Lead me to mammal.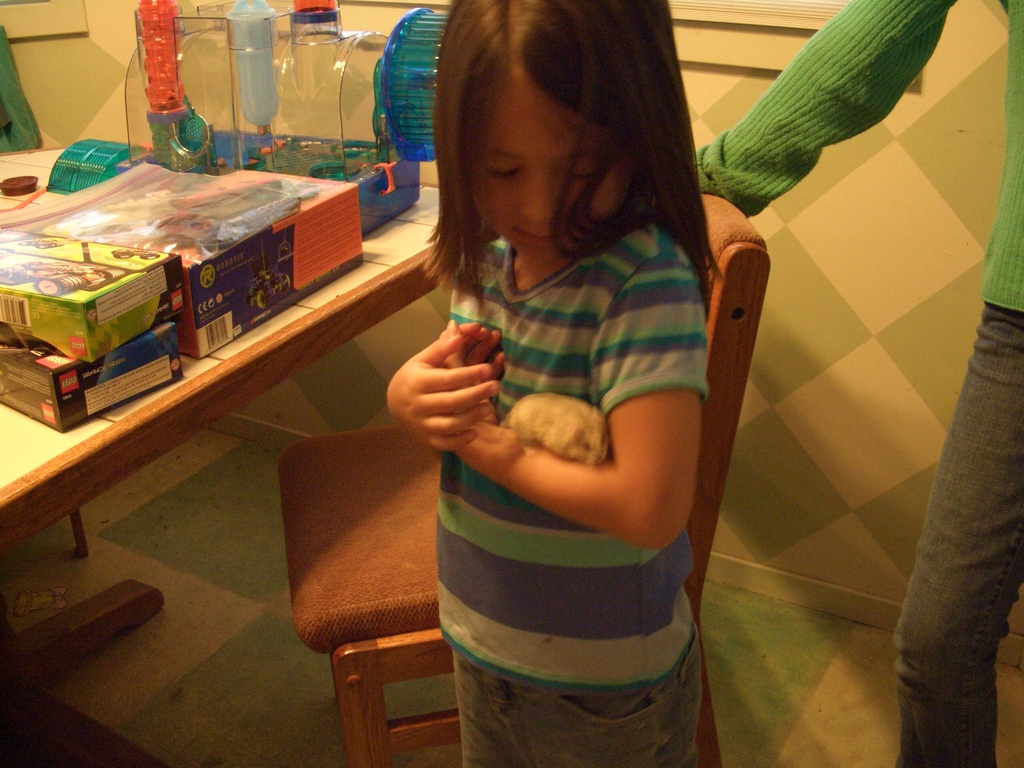
Lead to [691,0,1023,767].
